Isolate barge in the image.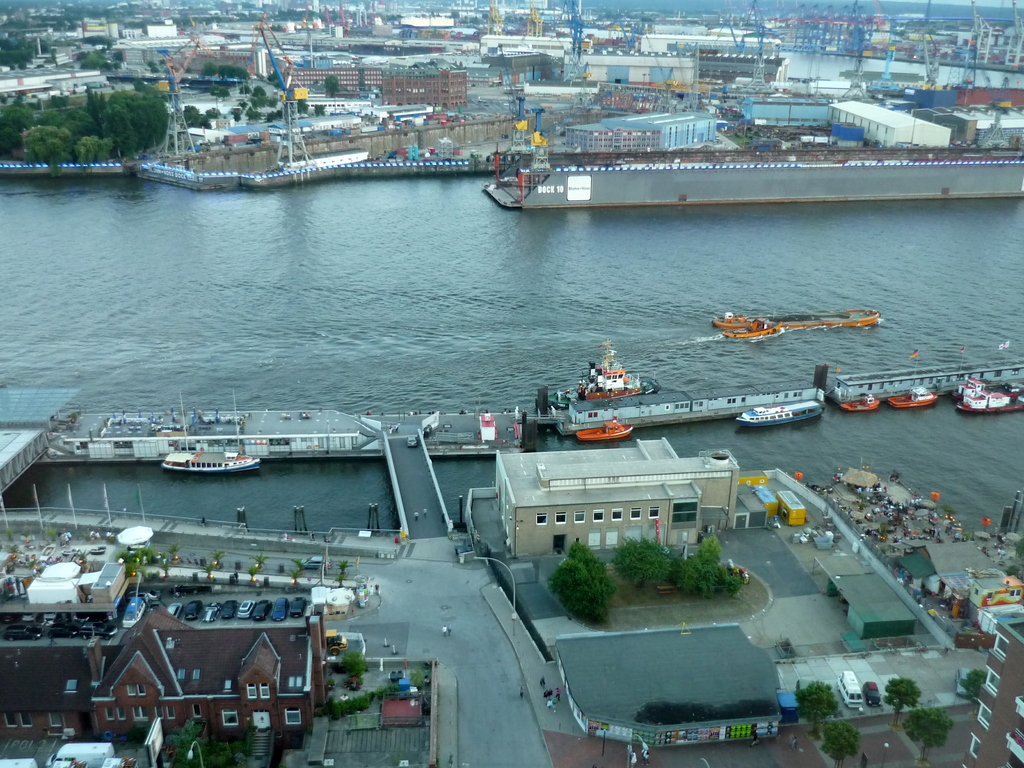
Isolated region: bbox=(884, 383, 938, 409).
